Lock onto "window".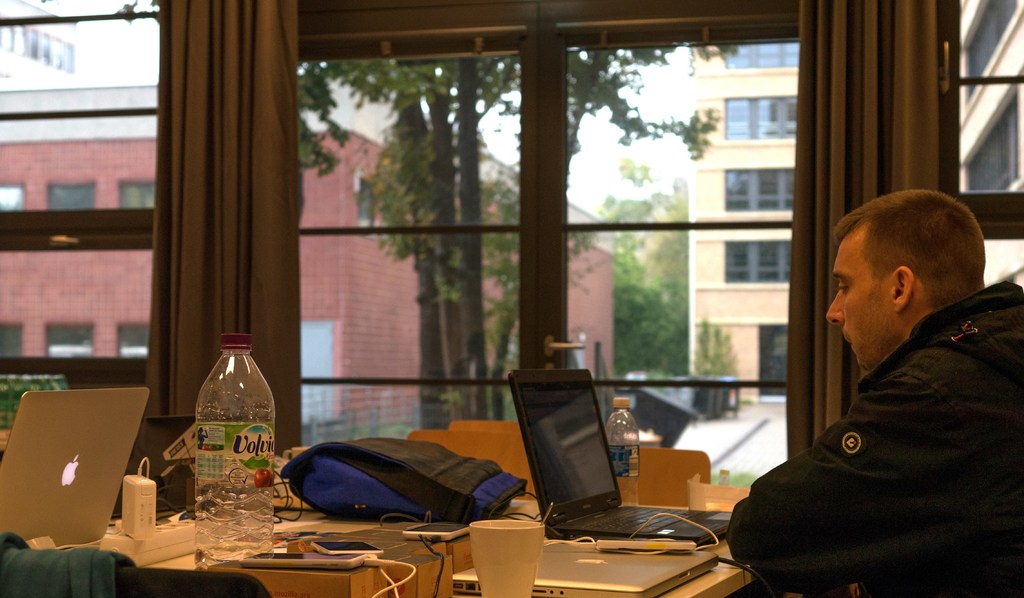
Locked: Rect(44, 323, 92, 351).
